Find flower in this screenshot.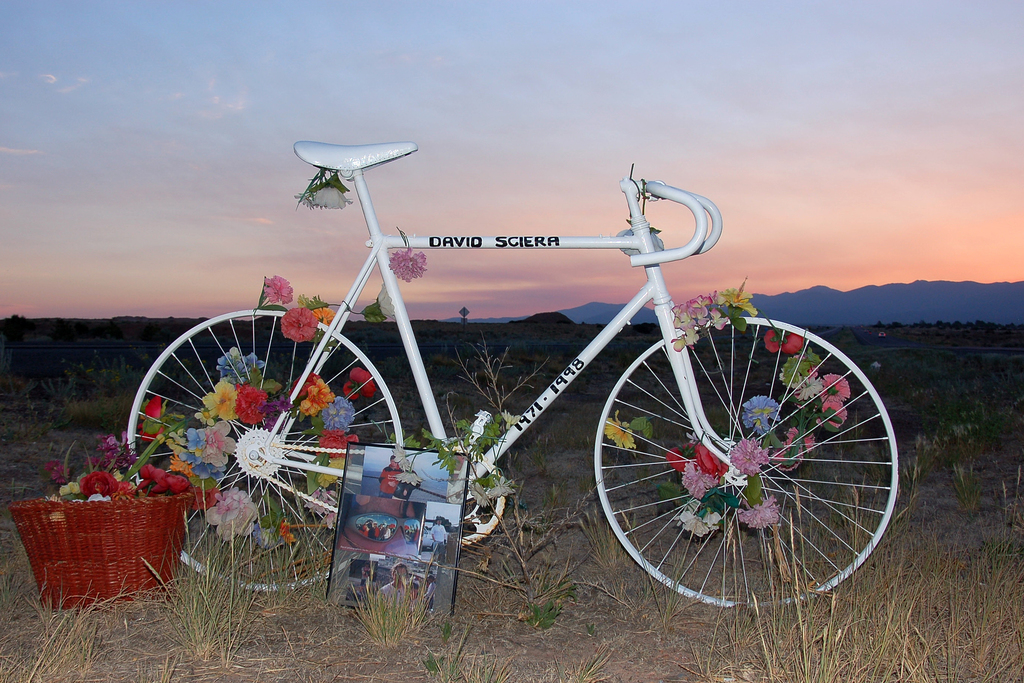
The bounding box for flower is Rect(316, 185, 348, 210).
